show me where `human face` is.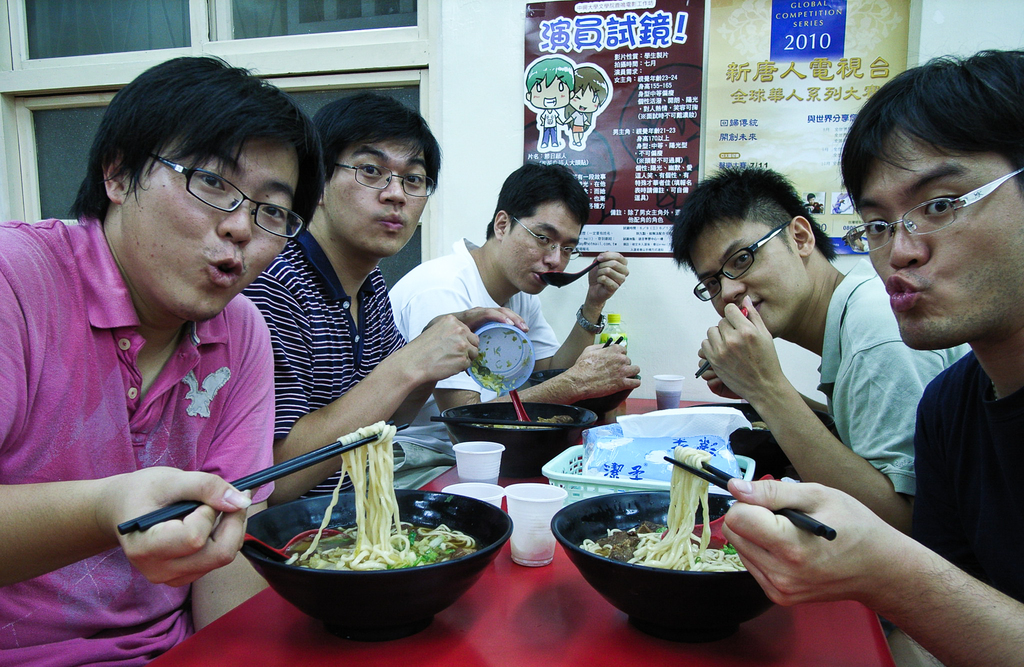
`human face` is at bbox(323, 140, 428, 252).
